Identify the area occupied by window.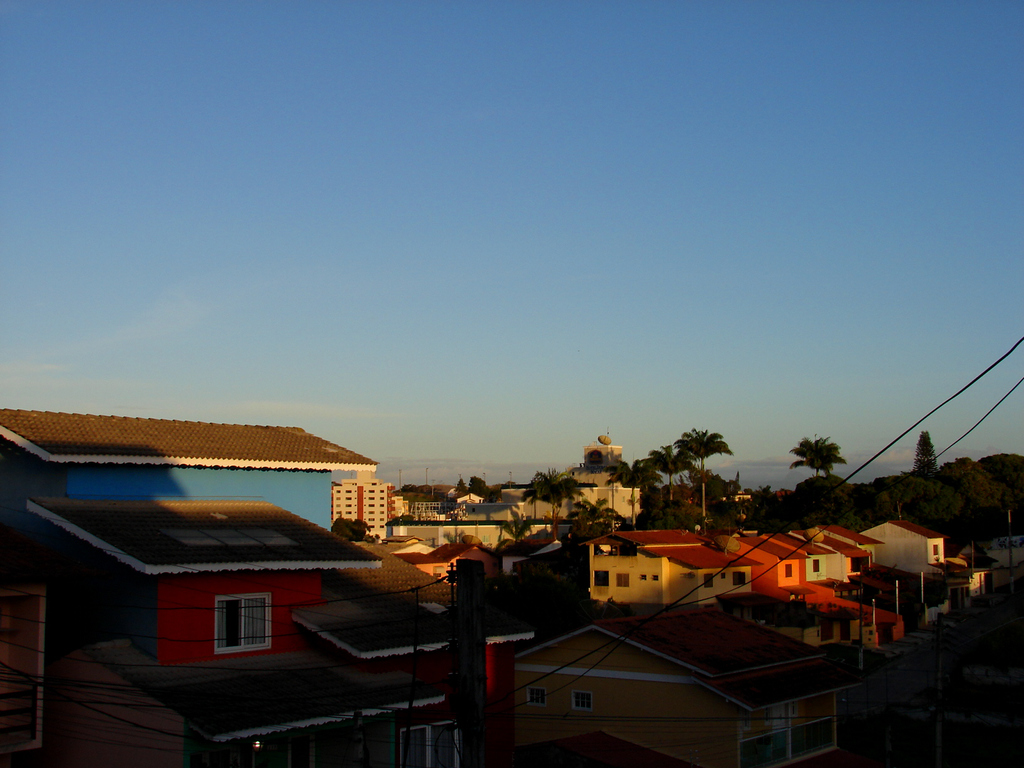
Area: rect(838, 620, 853, 641).
